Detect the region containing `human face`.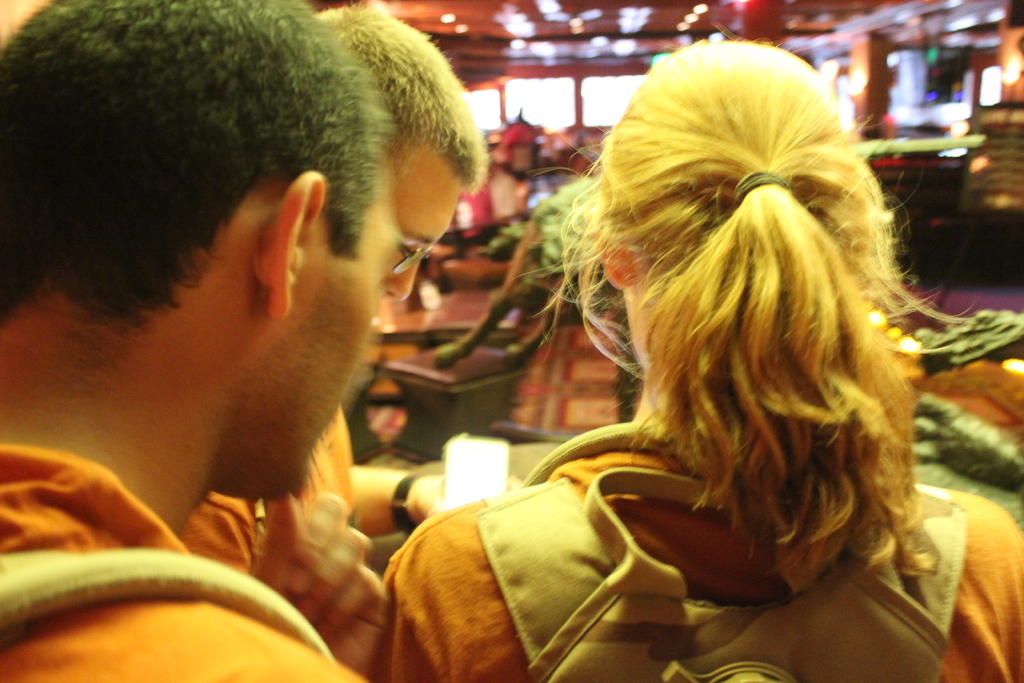
bbox(381, 162, 465, 304).
